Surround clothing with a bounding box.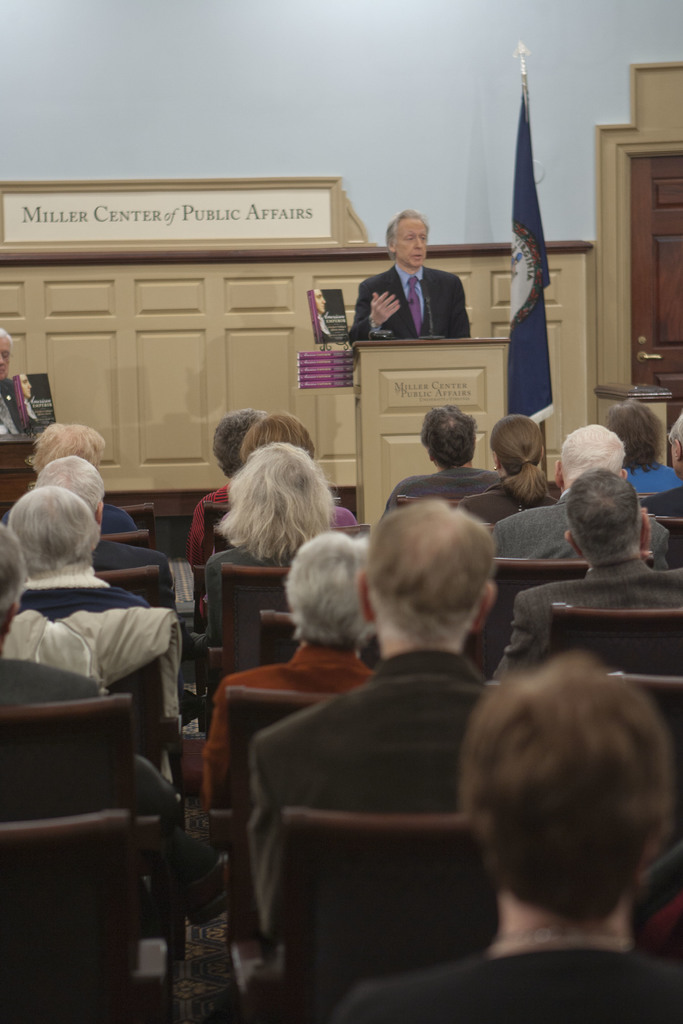
detection(347, 262, 471, 342).
